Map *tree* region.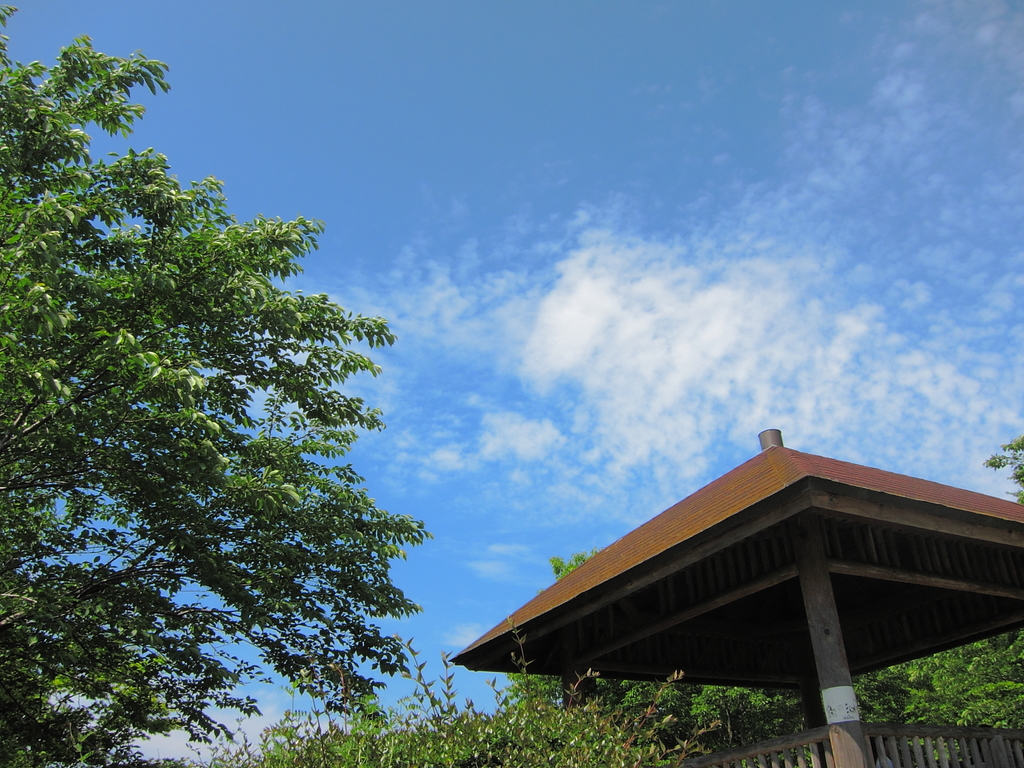
Mapped to select_region(852, 435, 1023, 736).
